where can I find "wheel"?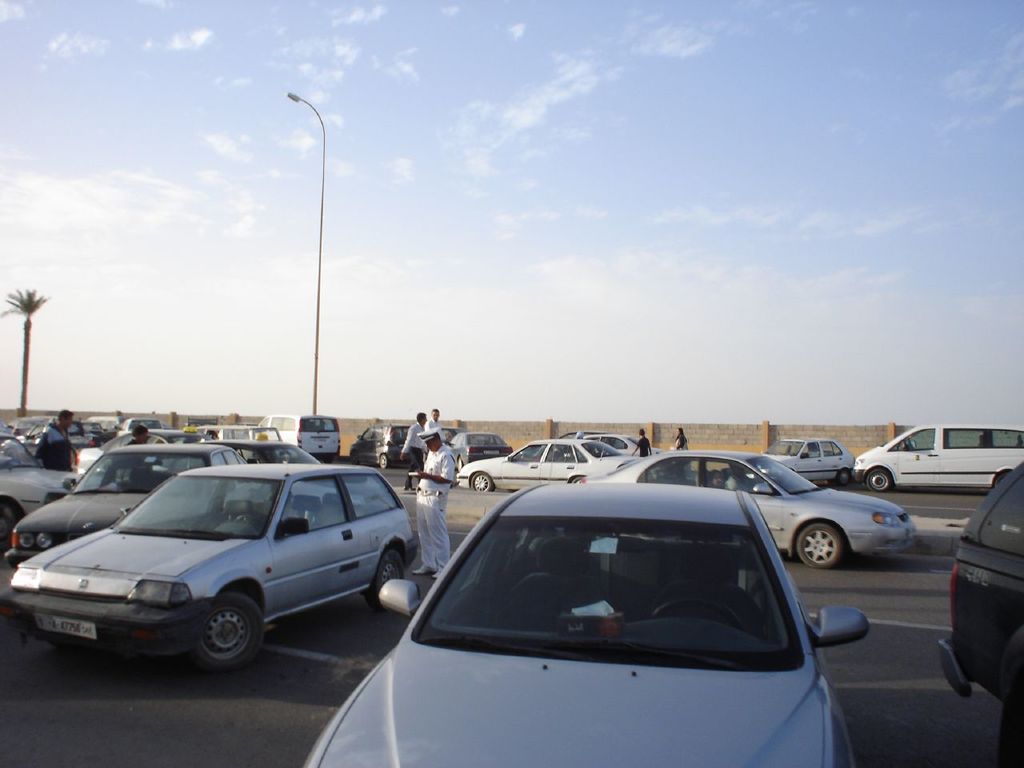
You can find it at region(171, 604, 270, 677).
